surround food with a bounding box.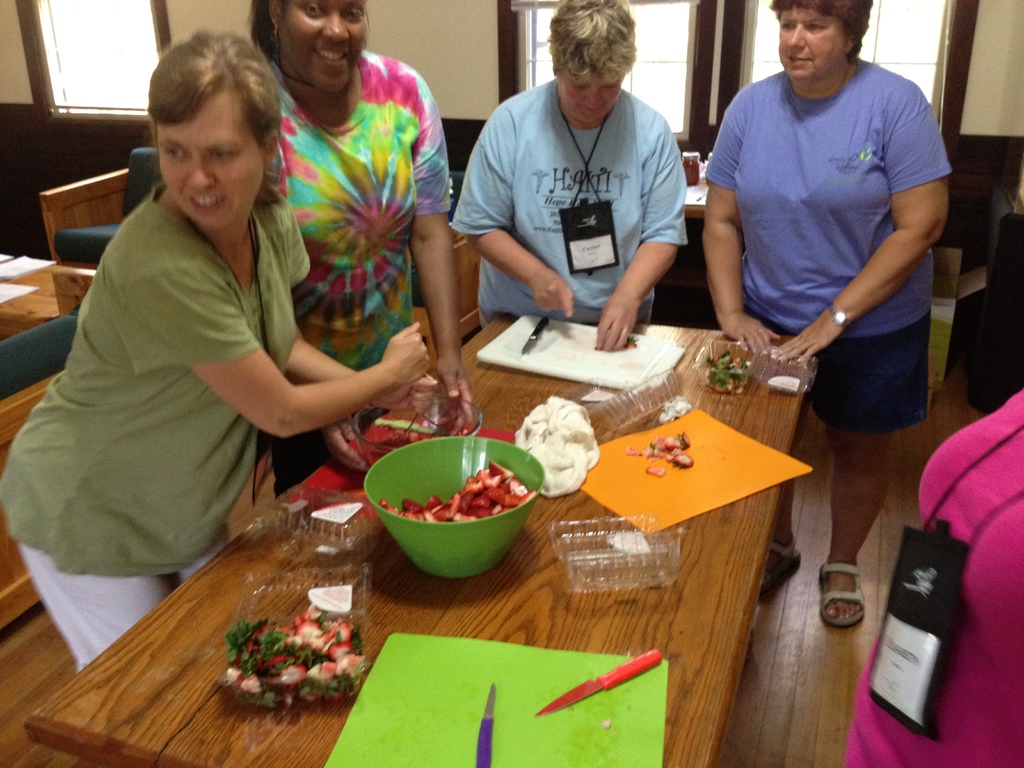
region(645, 465, 666, 479).
